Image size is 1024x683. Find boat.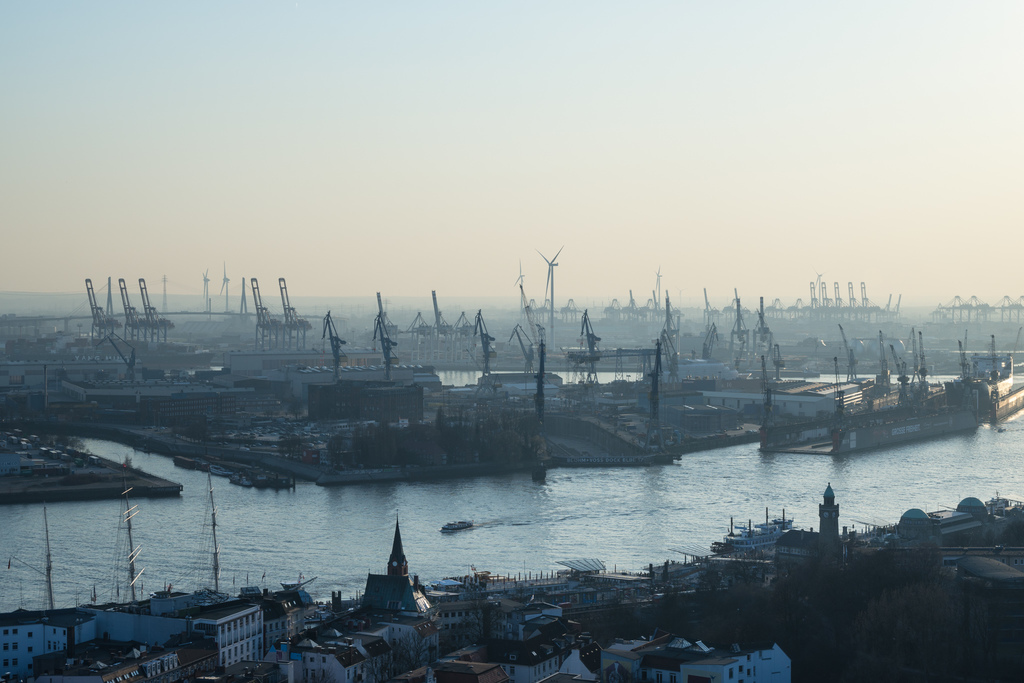
(828,326,980,454).
